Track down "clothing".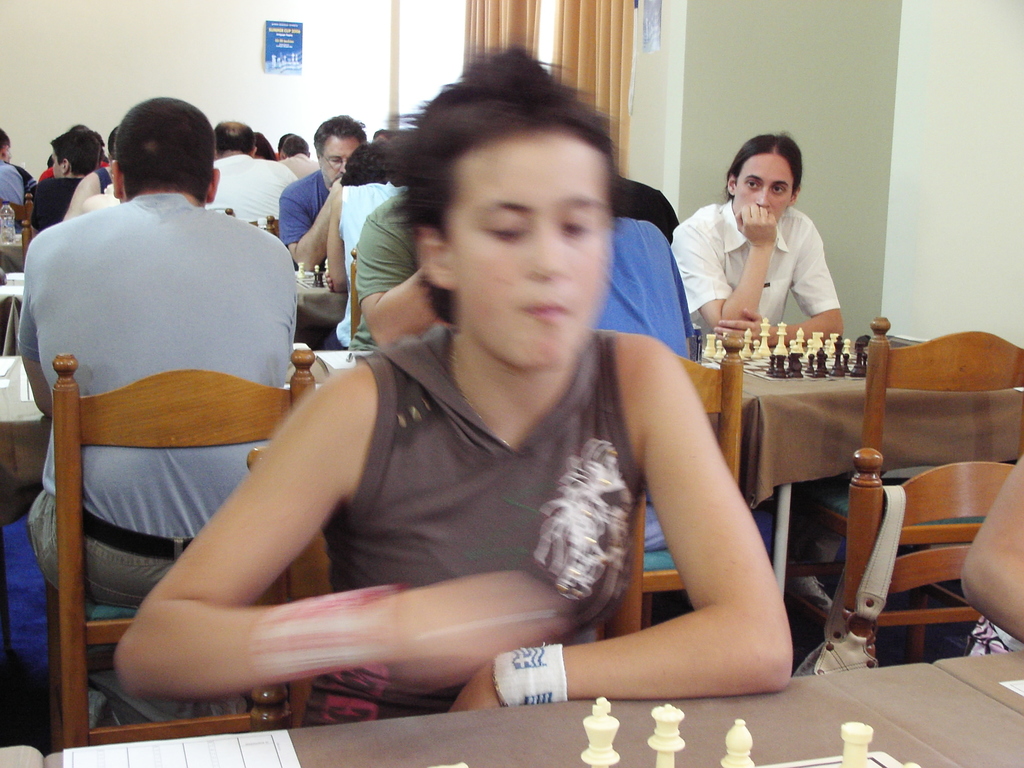
Tracked to 273, 148, 322, 179.
